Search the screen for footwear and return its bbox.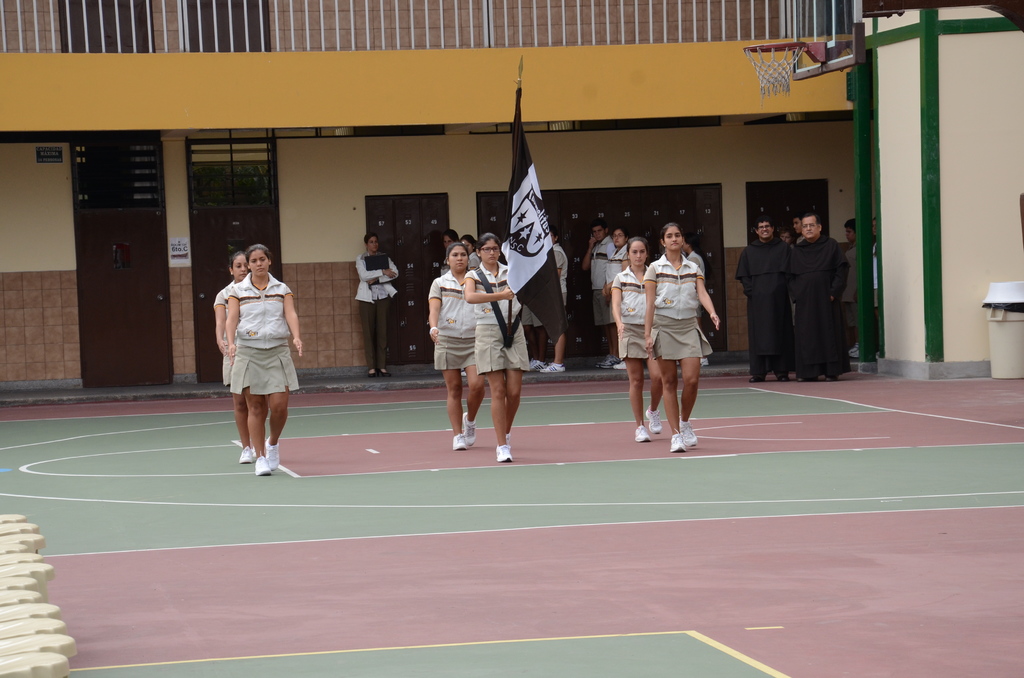
Found: {"x1": 680, "y1": 421, "x2": 696, "y2": 446}.
